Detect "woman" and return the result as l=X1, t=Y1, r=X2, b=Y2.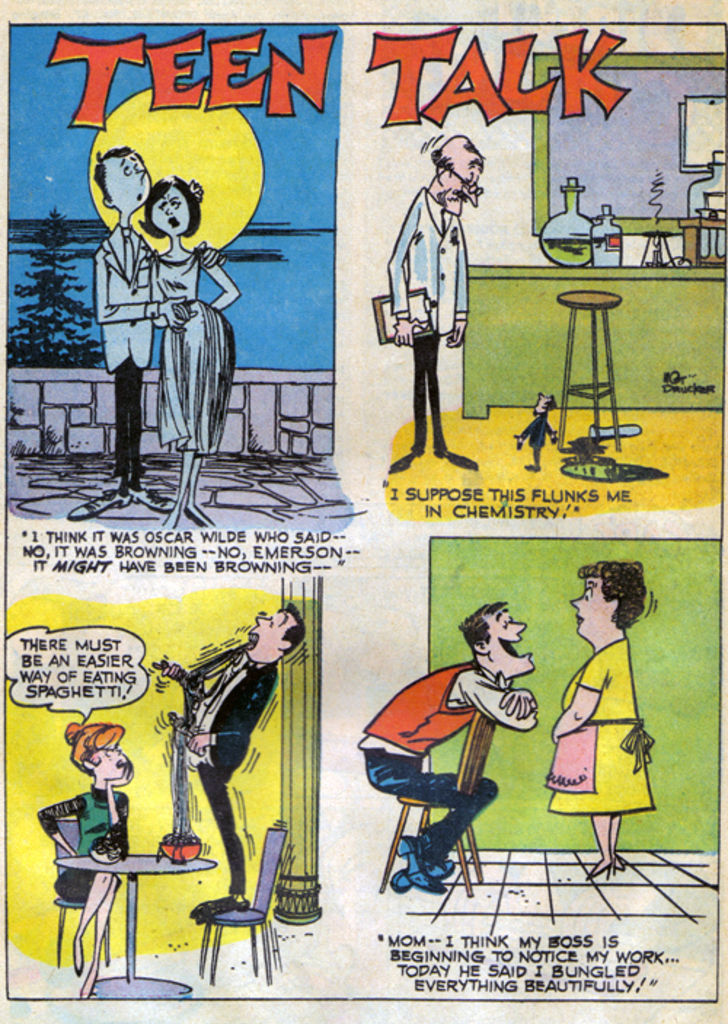
l=32, t=706, r=135, b=998.
